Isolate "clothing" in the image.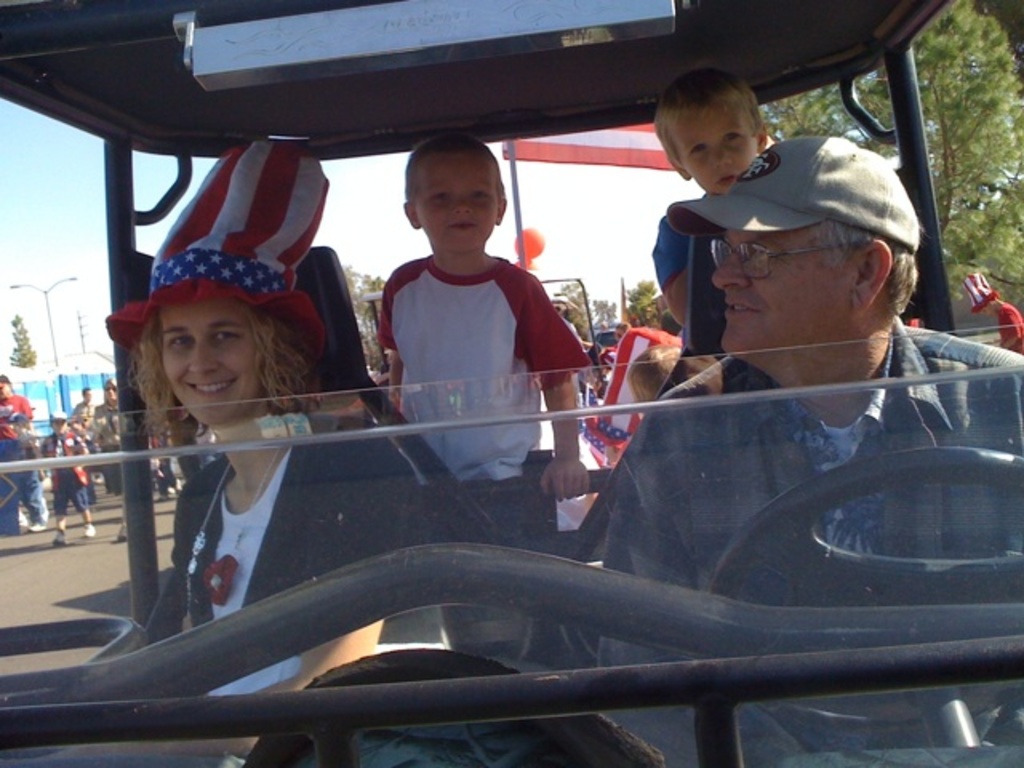
Isolated region: (602, 315, 1022, 763).
